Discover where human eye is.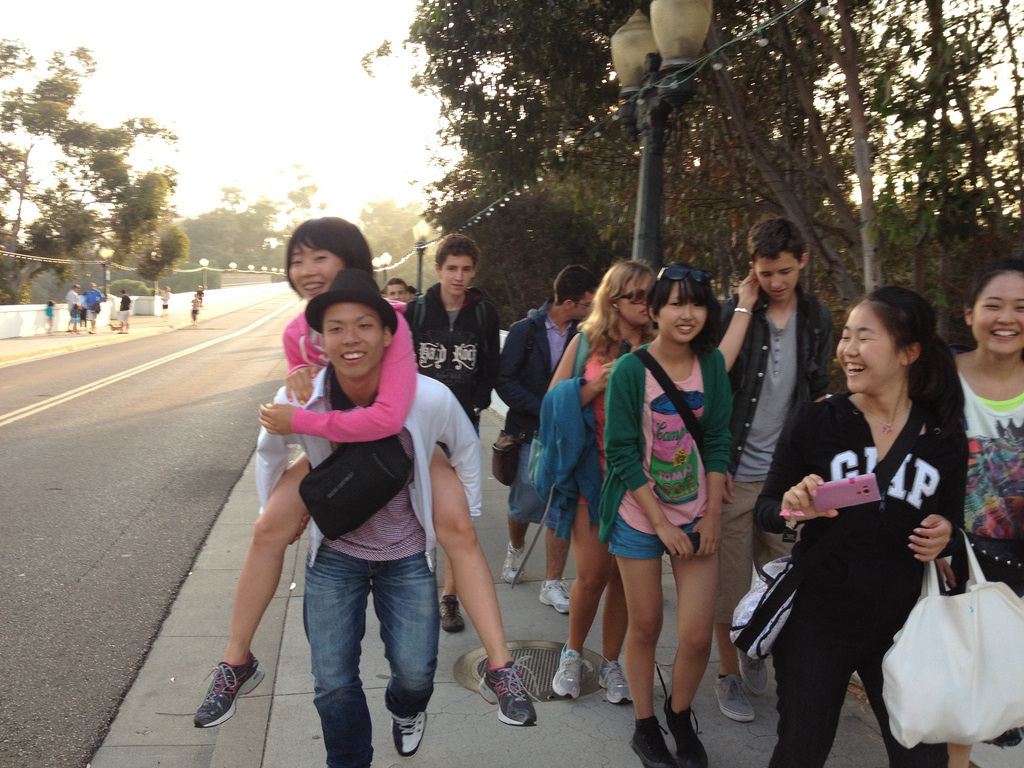
Discovered at pyautogui.locateOnScreen(463, 265, 473, 272).
